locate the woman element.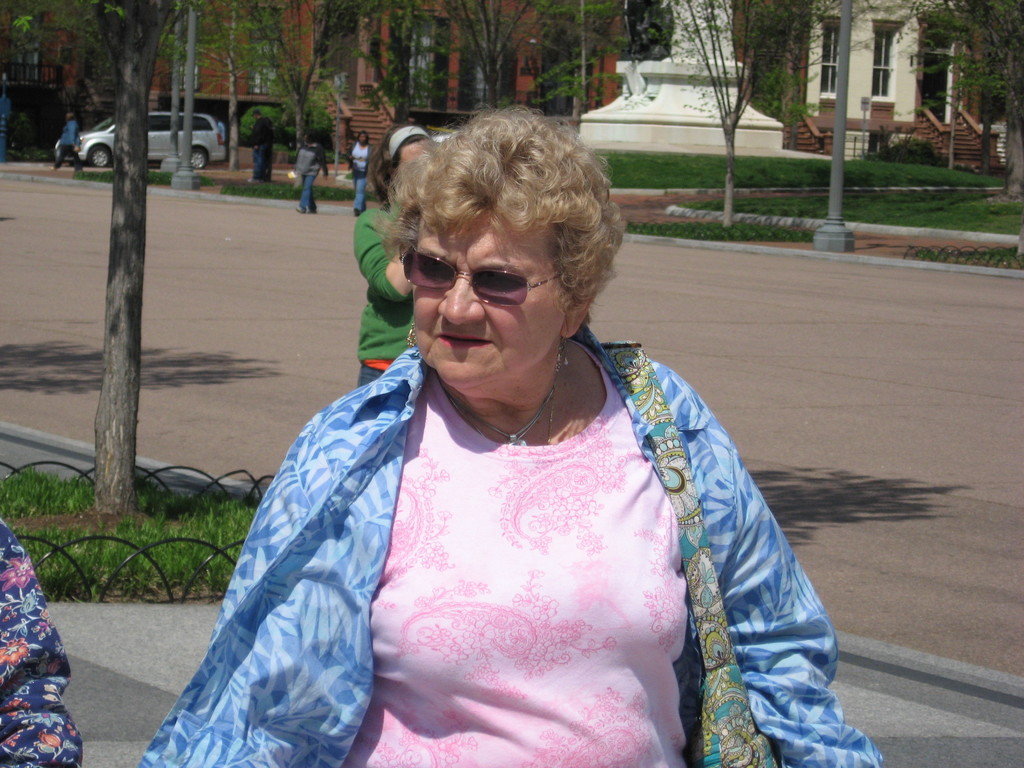
Element bbox: [x1=131, y1=98, x2=884, y2=767].
